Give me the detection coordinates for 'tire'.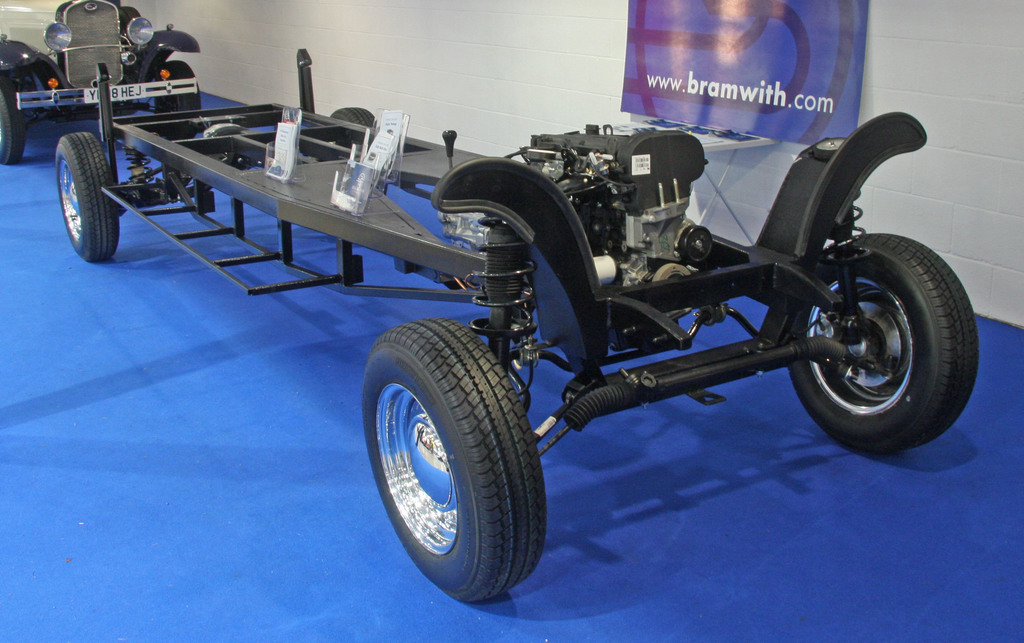
region(0, 77, 29, 164).
